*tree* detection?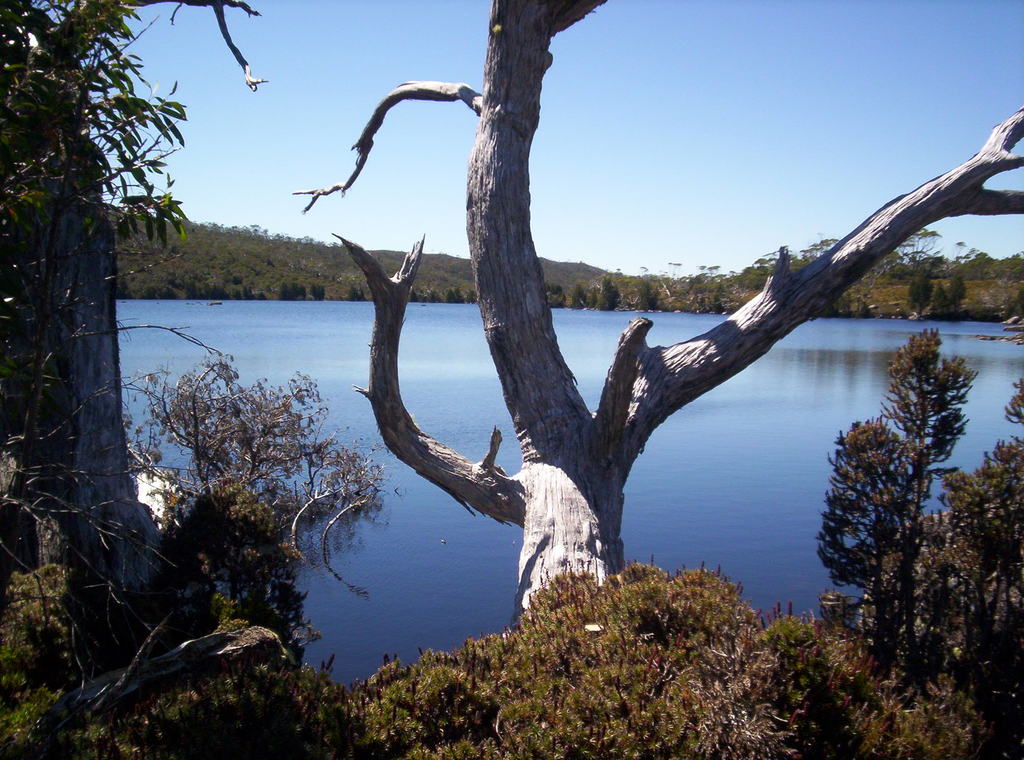
bbox=(232, 0, 977, 684)
